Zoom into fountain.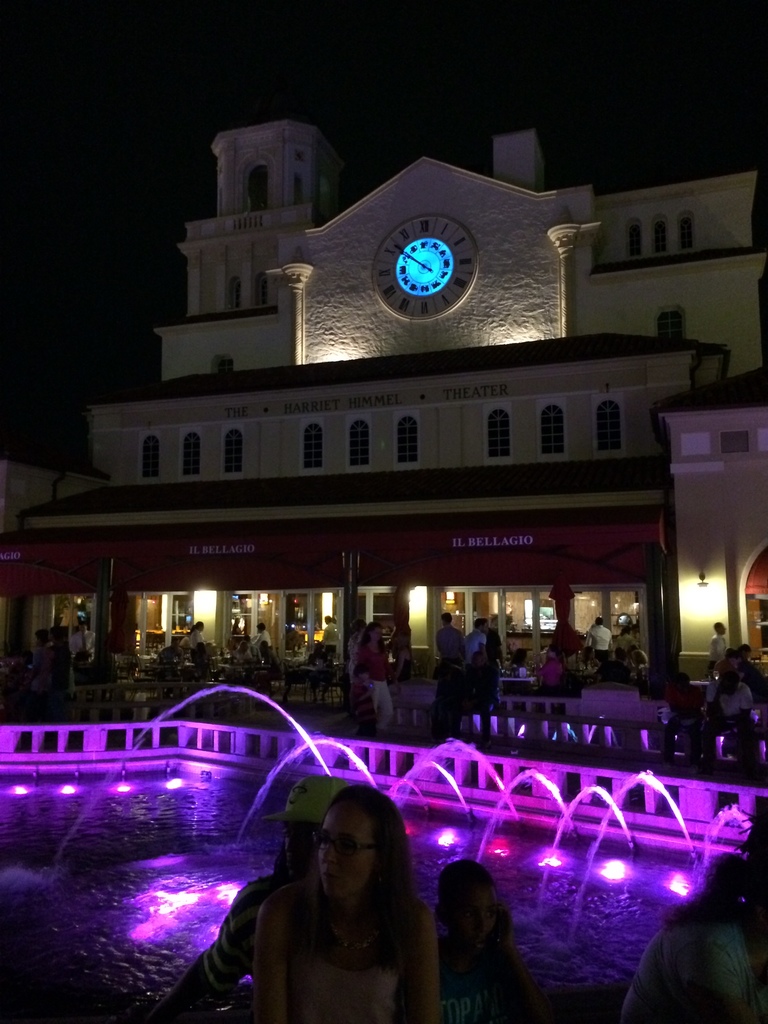
Zoom target: left=33, top=678, right=754, bottom=951.
